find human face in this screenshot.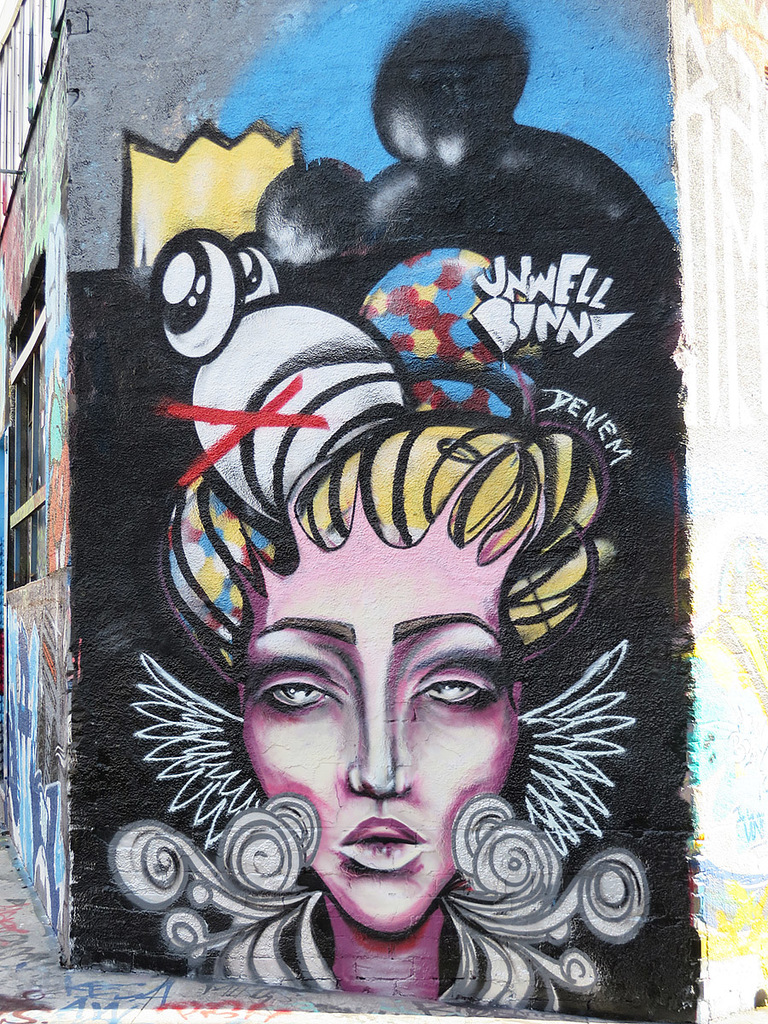
The bounding box for human face is (230,449,538,935).
